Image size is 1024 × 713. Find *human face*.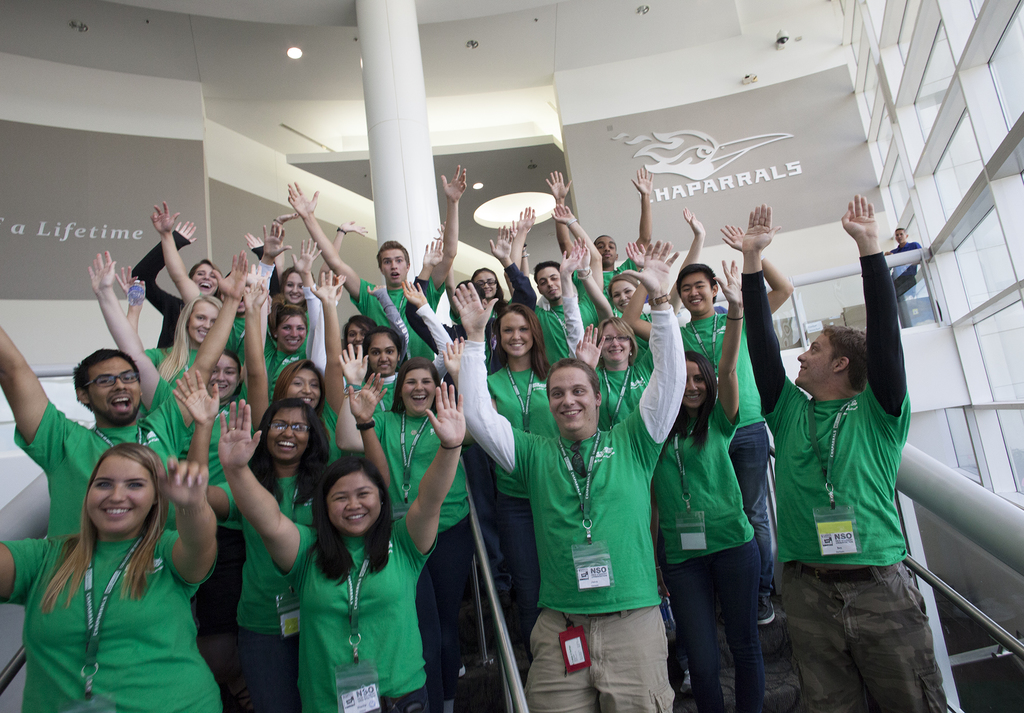
box(193, 262, 219, 294).
